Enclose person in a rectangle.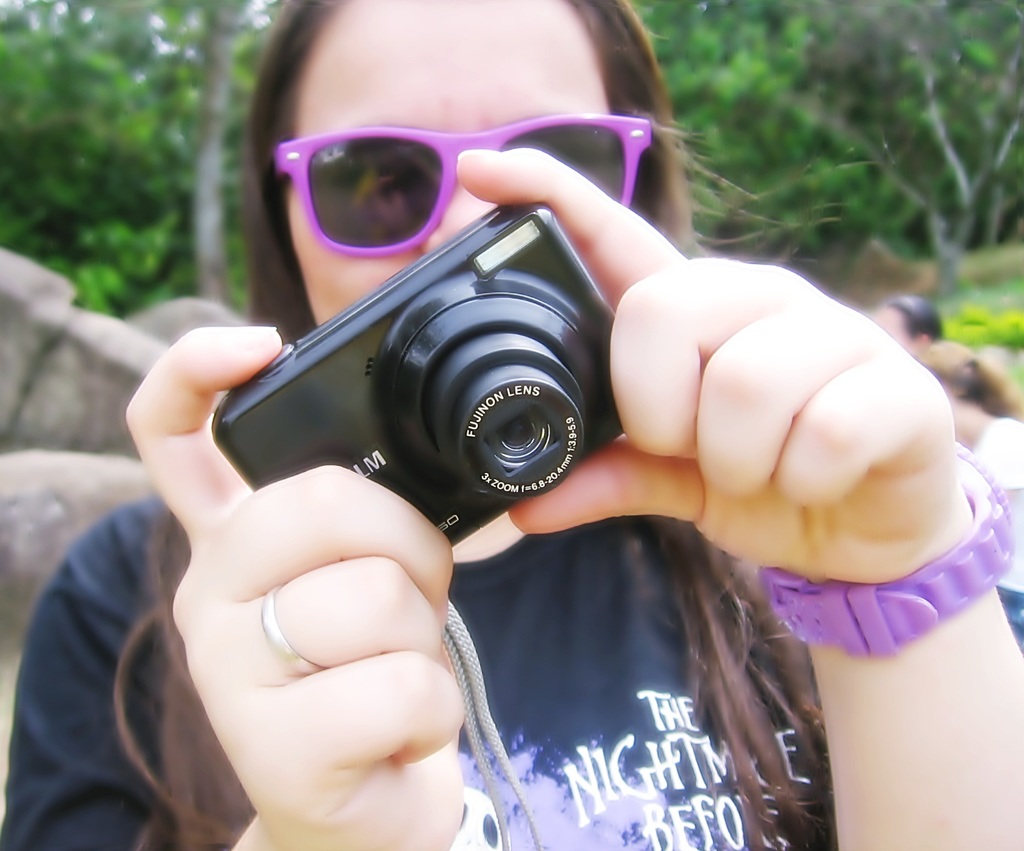
<region>0, 0, 1023, 850</region>.
